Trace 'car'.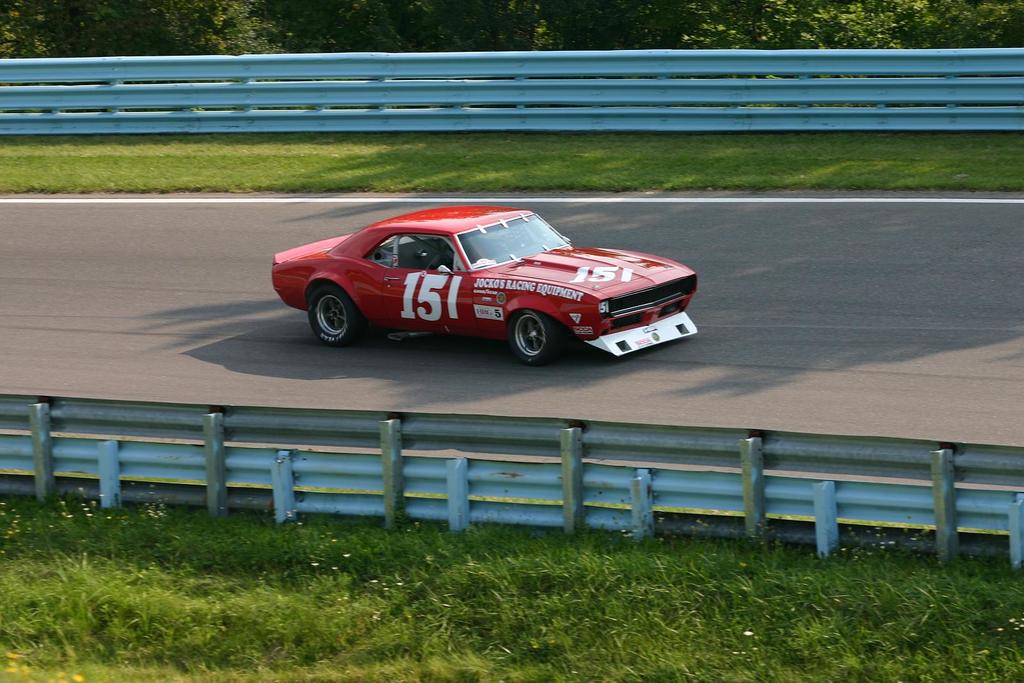
Traced to (x1=271, y1=204, x2=700, y2=366).
